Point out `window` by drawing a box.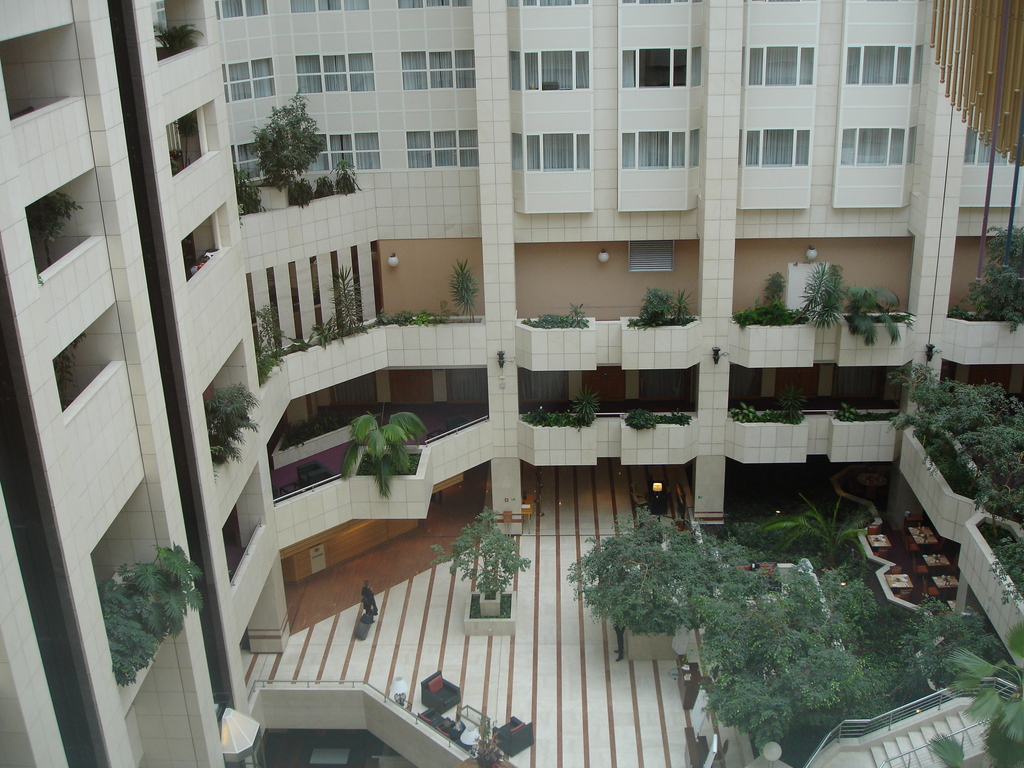
406, 134, 479, 165.
